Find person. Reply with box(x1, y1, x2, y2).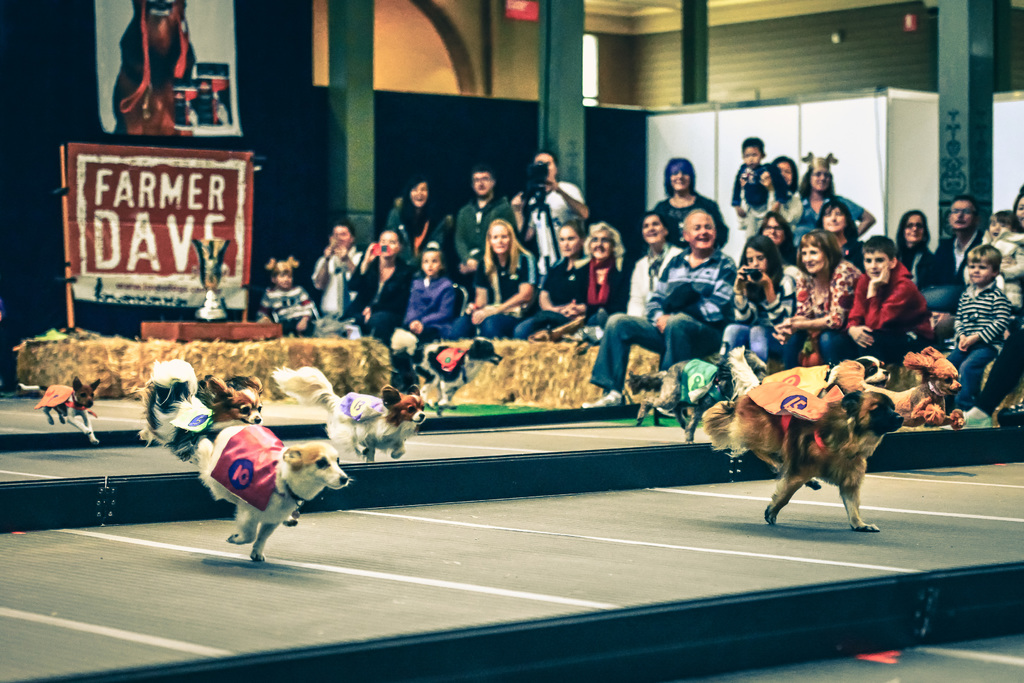
box(388, 239, 459, 348).
